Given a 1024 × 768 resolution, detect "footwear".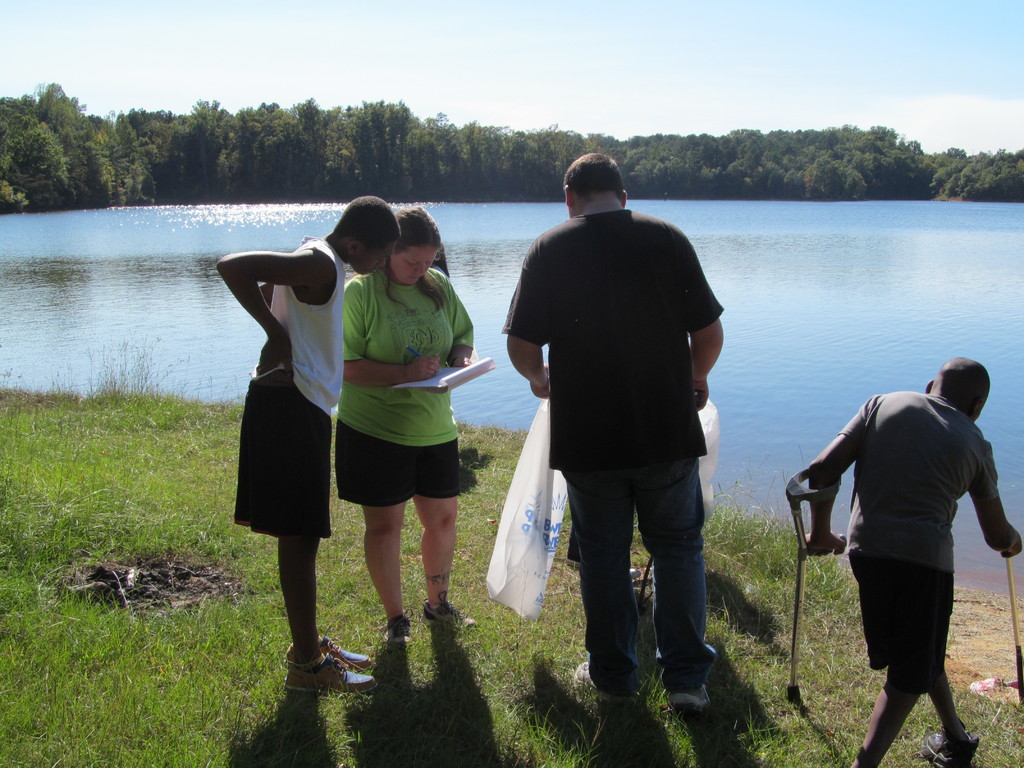
(668, 688, 710, 708).
